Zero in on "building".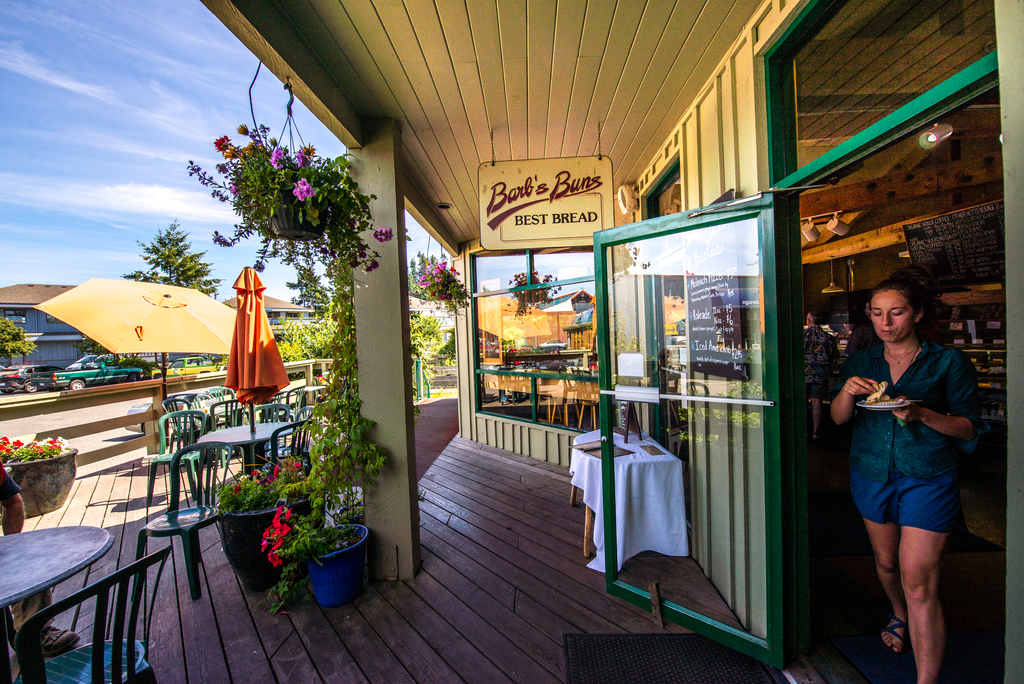
Zeroed in: locate(0, 281, 82, 368).
